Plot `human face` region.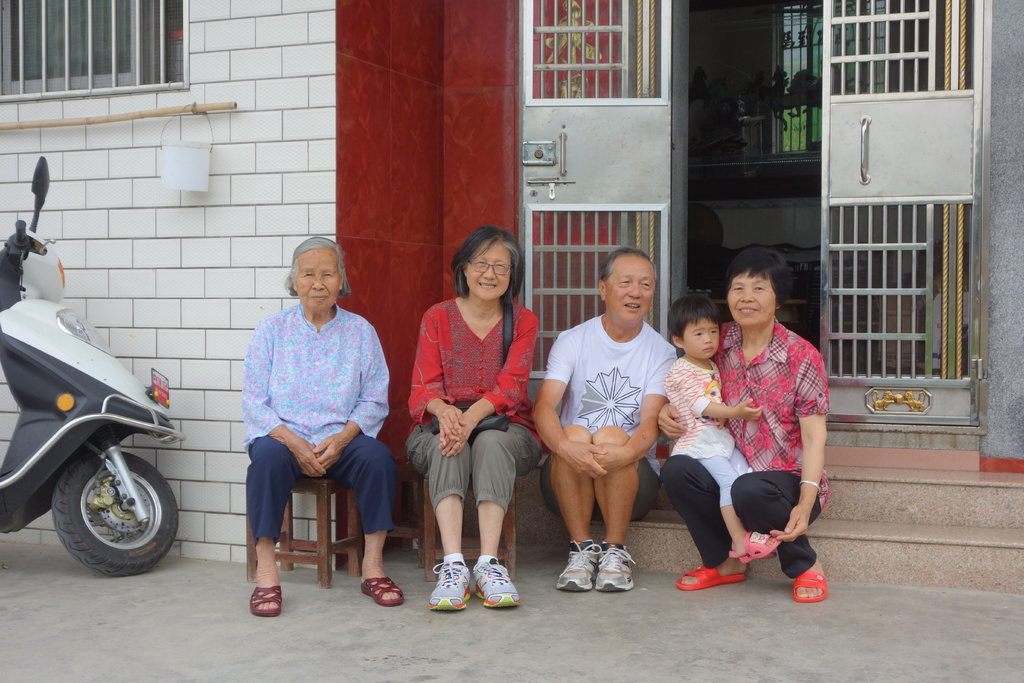
Plotted at [729,269,779,323].
